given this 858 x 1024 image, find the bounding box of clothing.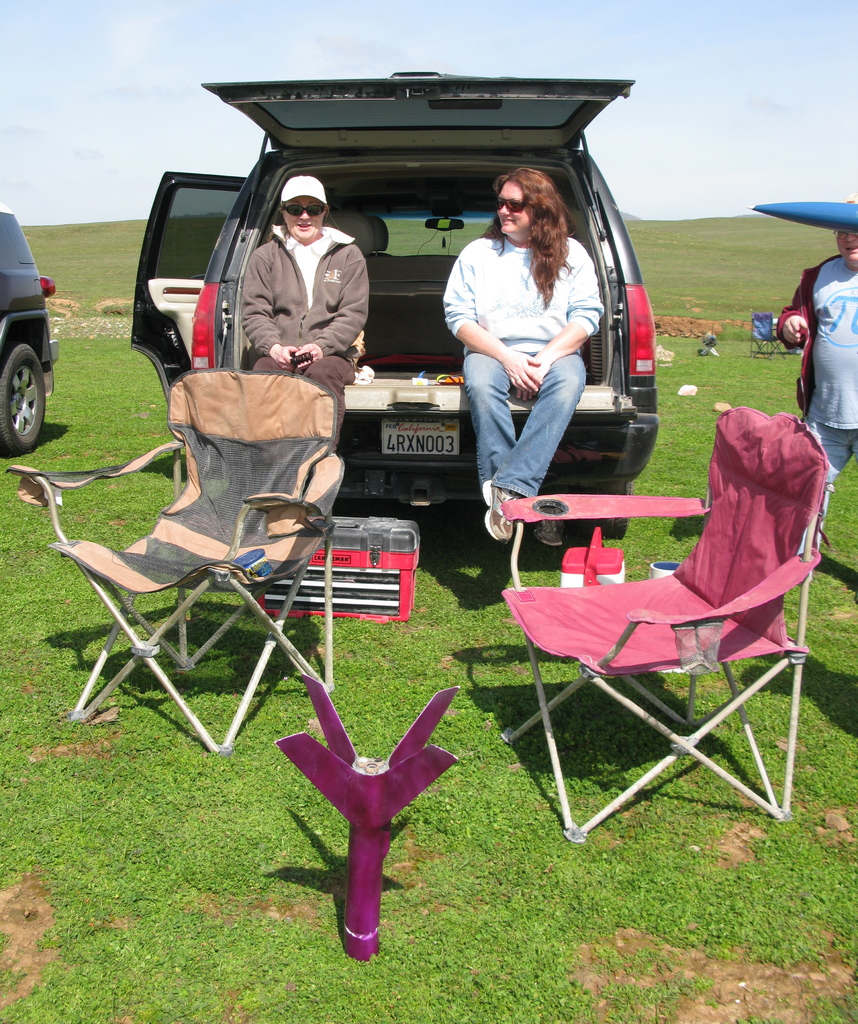
bbox(441, 175, 624, 504).
